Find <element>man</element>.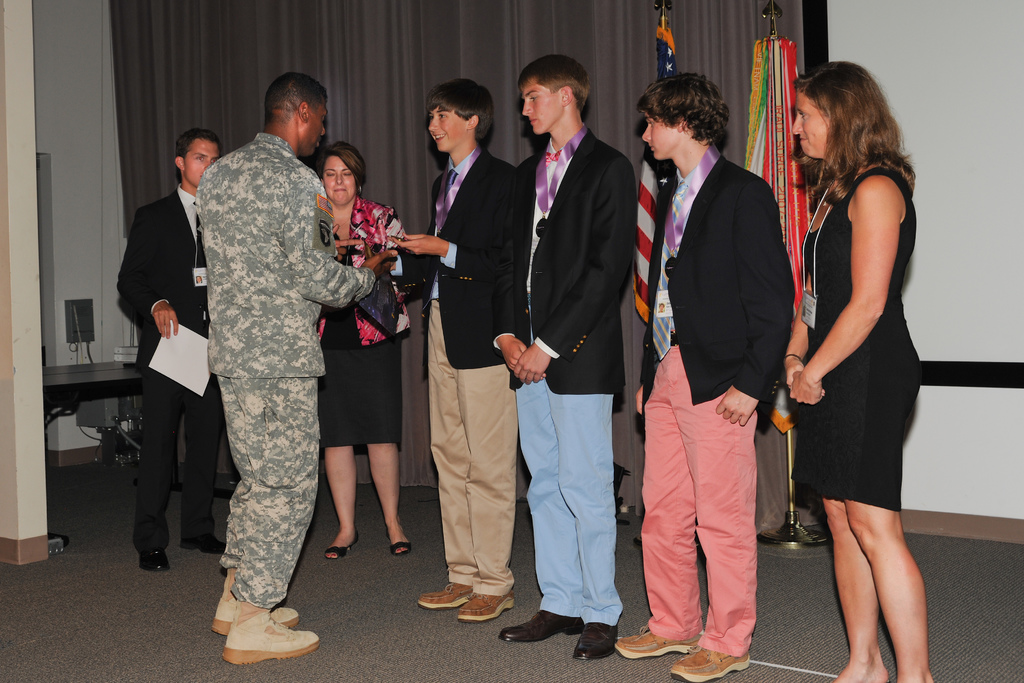
Rect(628, 26, 806, 680).
